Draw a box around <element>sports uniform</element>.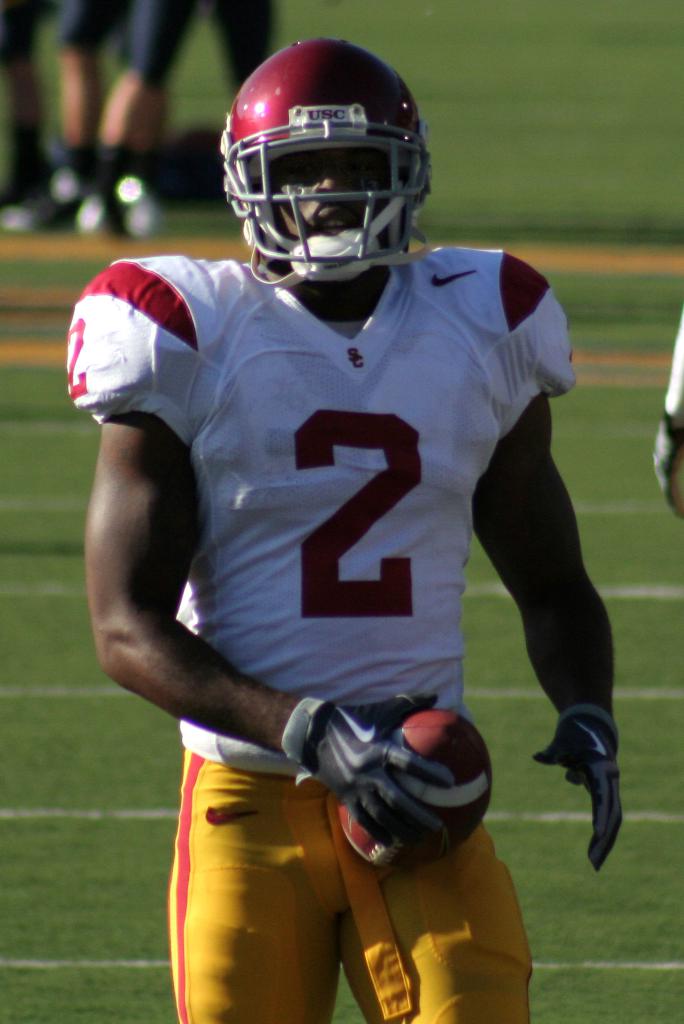
box(120, 1, 274, 99).
